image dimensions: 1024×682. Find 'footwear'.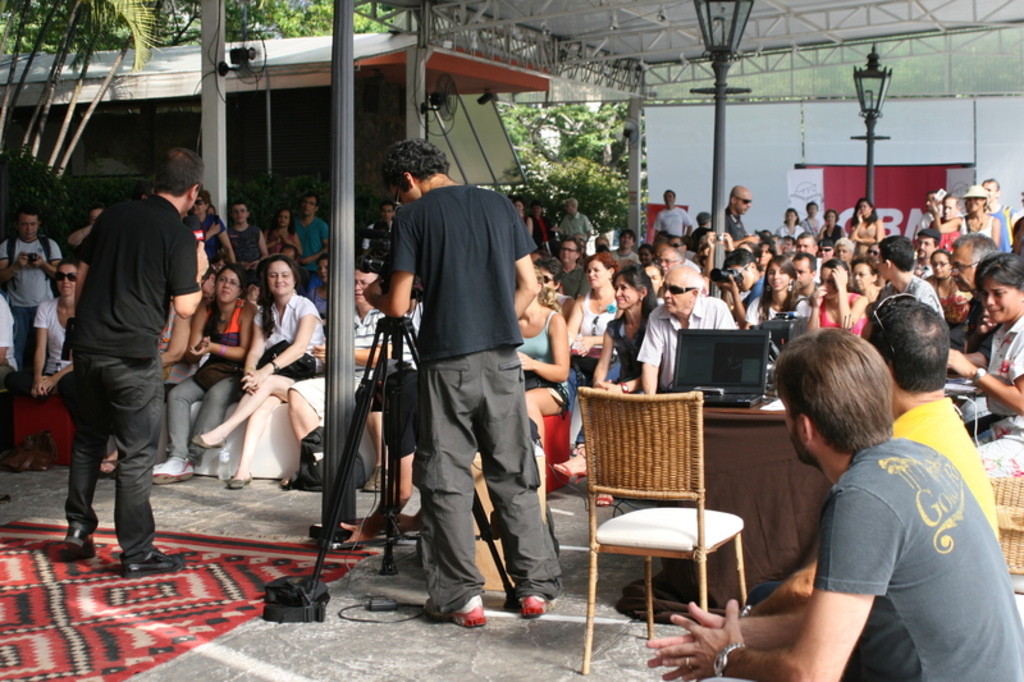
bbox=(598, 493, 620, 508).
